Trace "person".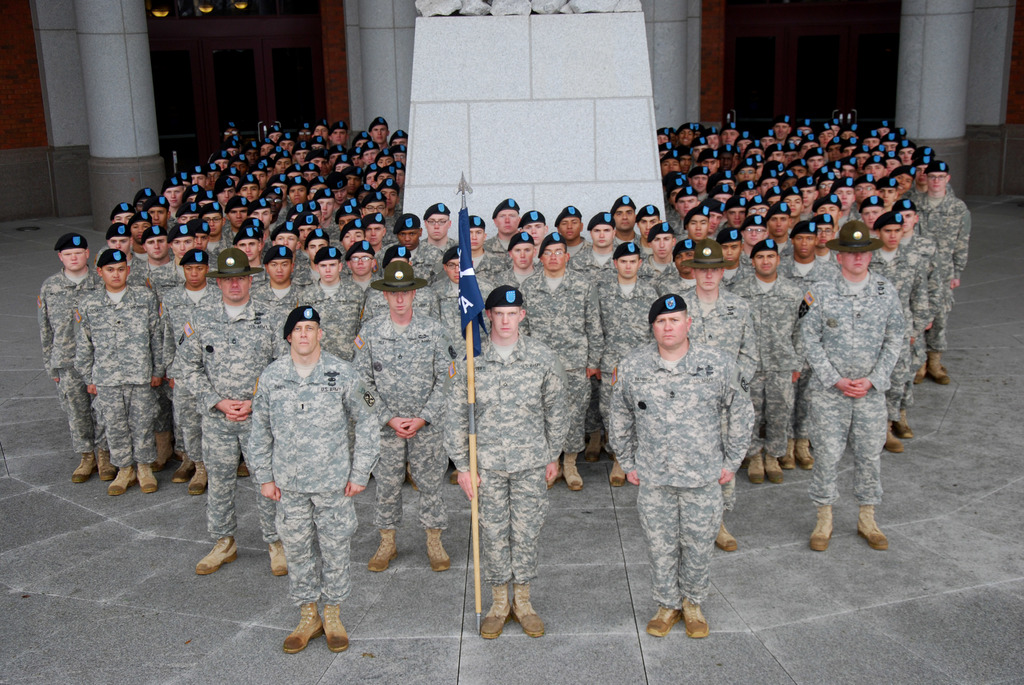
Traced to rect(196, 187, 216, 210).
